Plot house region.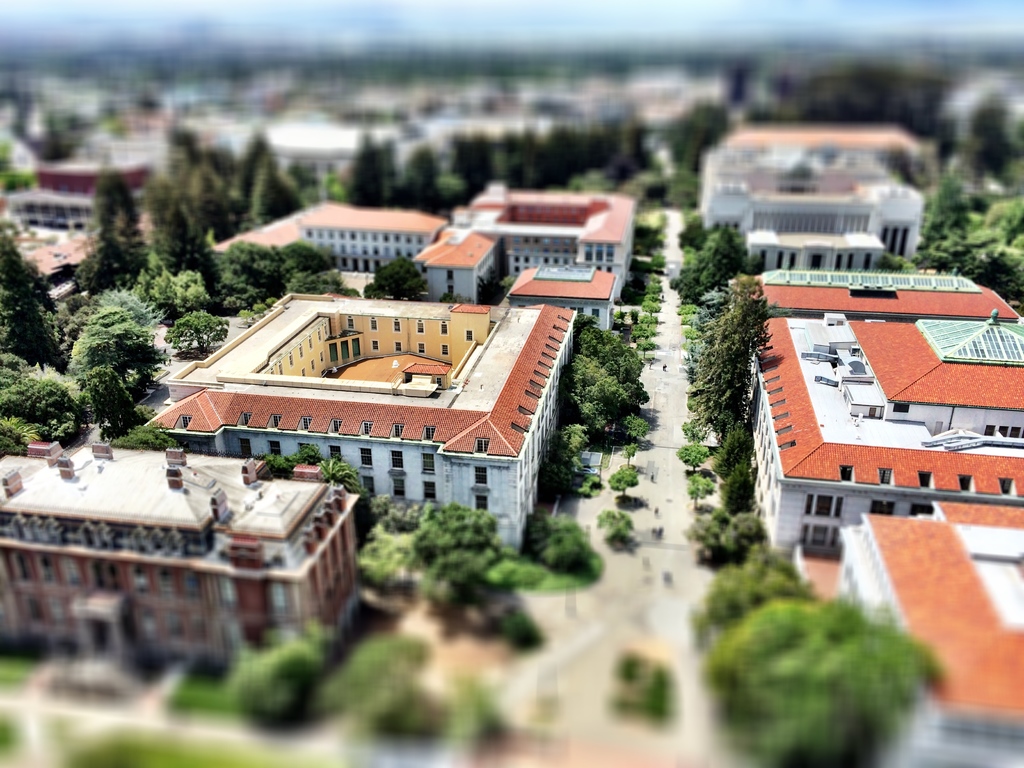
Plotted at [143, 255, 597, 506].
